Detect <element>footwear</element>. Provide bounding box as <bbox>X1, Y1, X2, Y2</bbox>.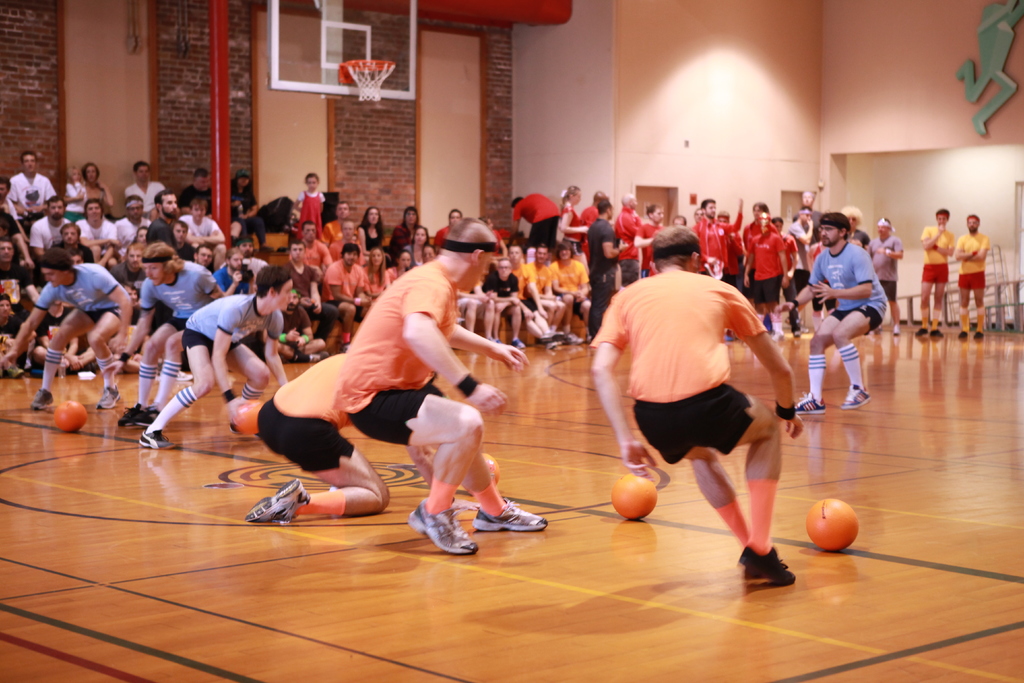
<bbox>743, 566, 799, 588</bbox>.
